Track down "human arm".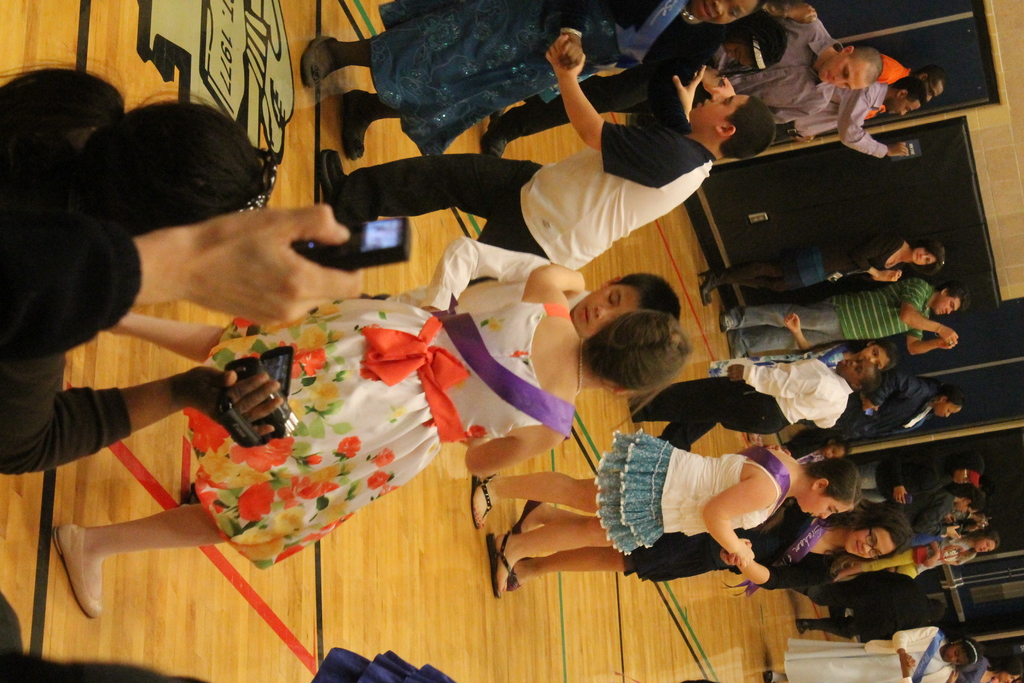
Tracked to (856, 379, 922, 411).
